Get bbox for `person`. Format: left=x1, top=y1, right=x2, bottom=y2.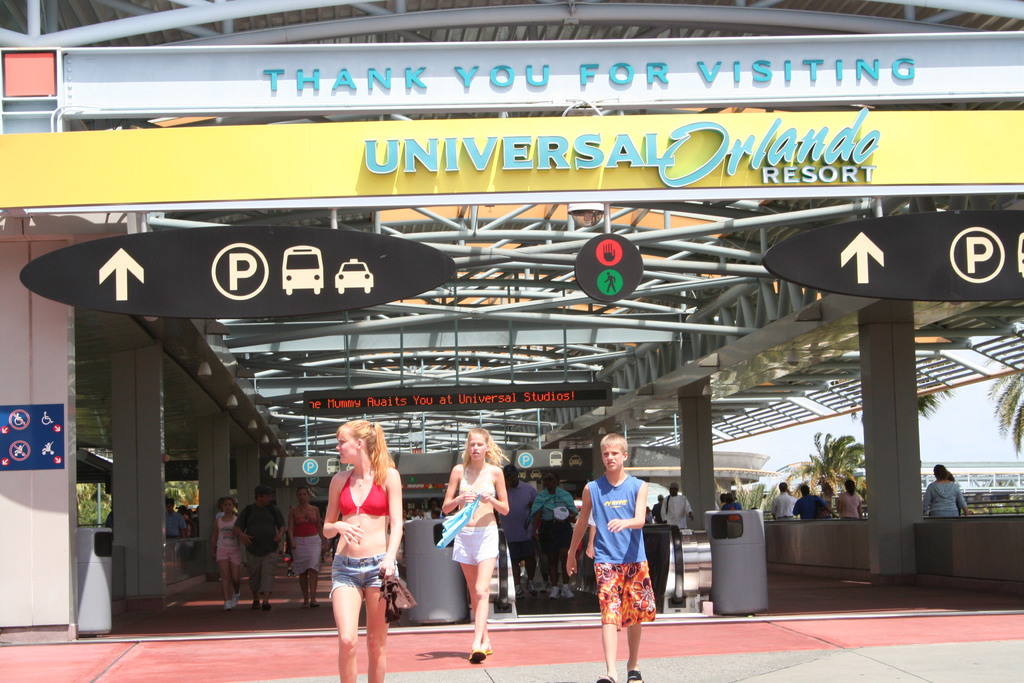
left=657, top=478, right=696, bottom=547.
